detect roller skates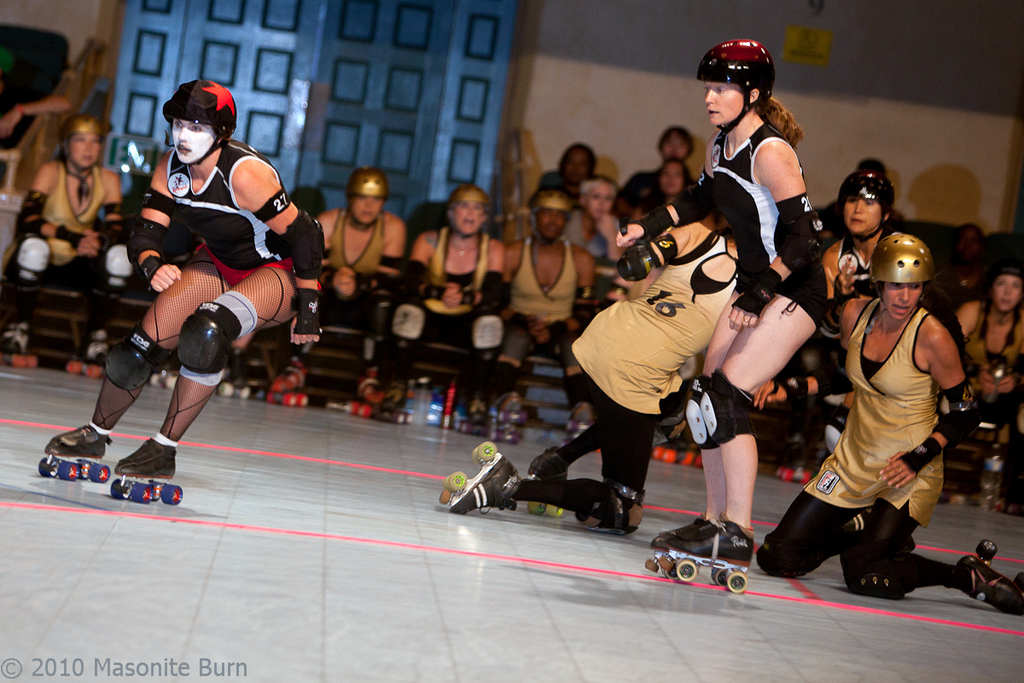
<region>564, 400, 602, 452</region>
